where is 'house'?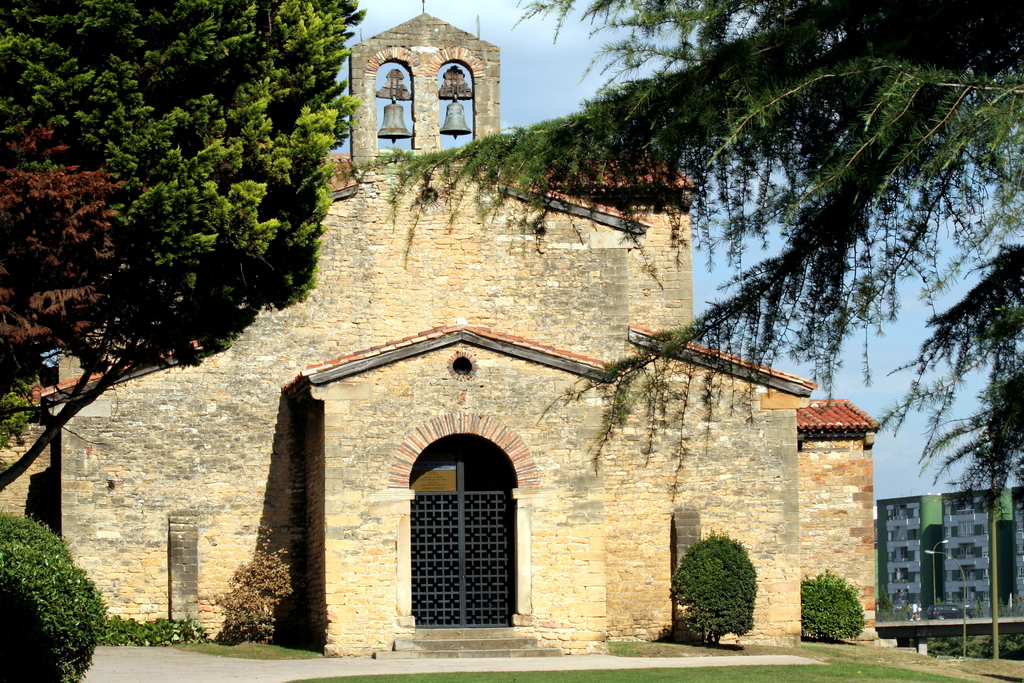
0:0:876:656.
